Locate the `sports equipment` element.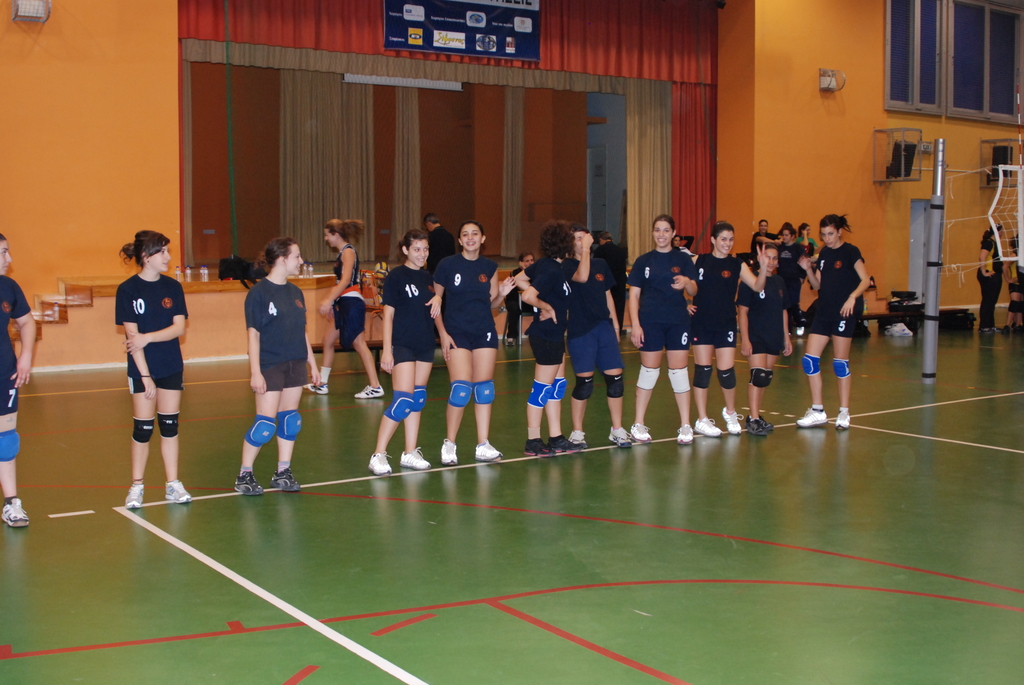
Element bbox: box(746, 417, 767, 436).
